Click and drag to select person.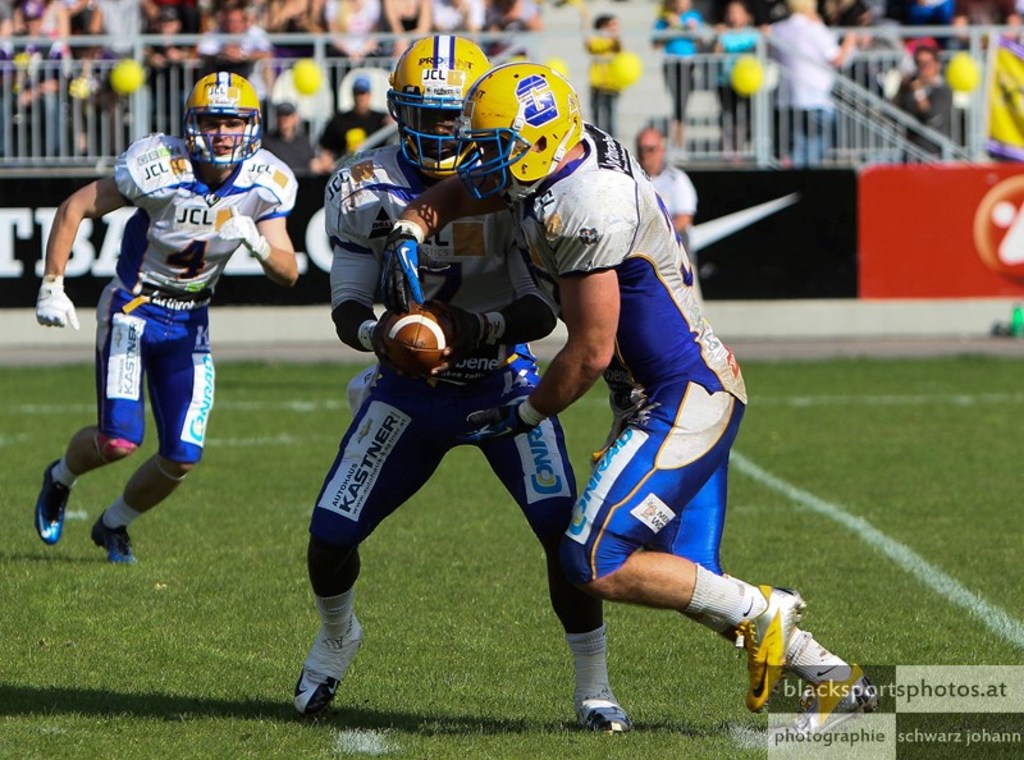
Selection: bbox(314, 83, 394, 168).
